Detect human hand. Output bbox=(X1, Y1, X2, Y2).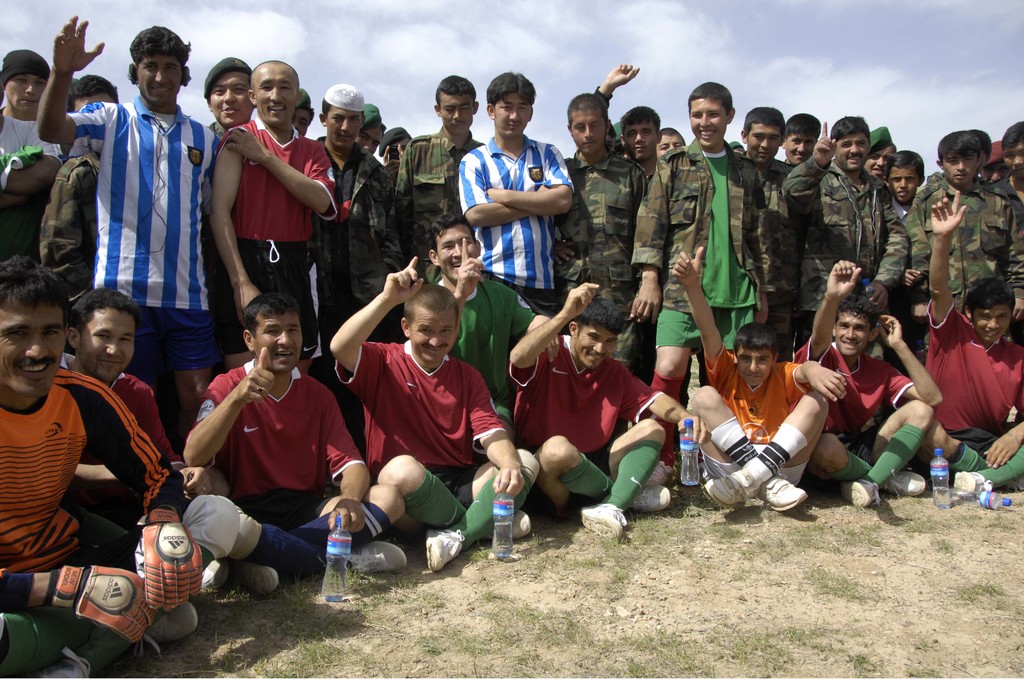
bbox=(180, 467, 211, 501).
